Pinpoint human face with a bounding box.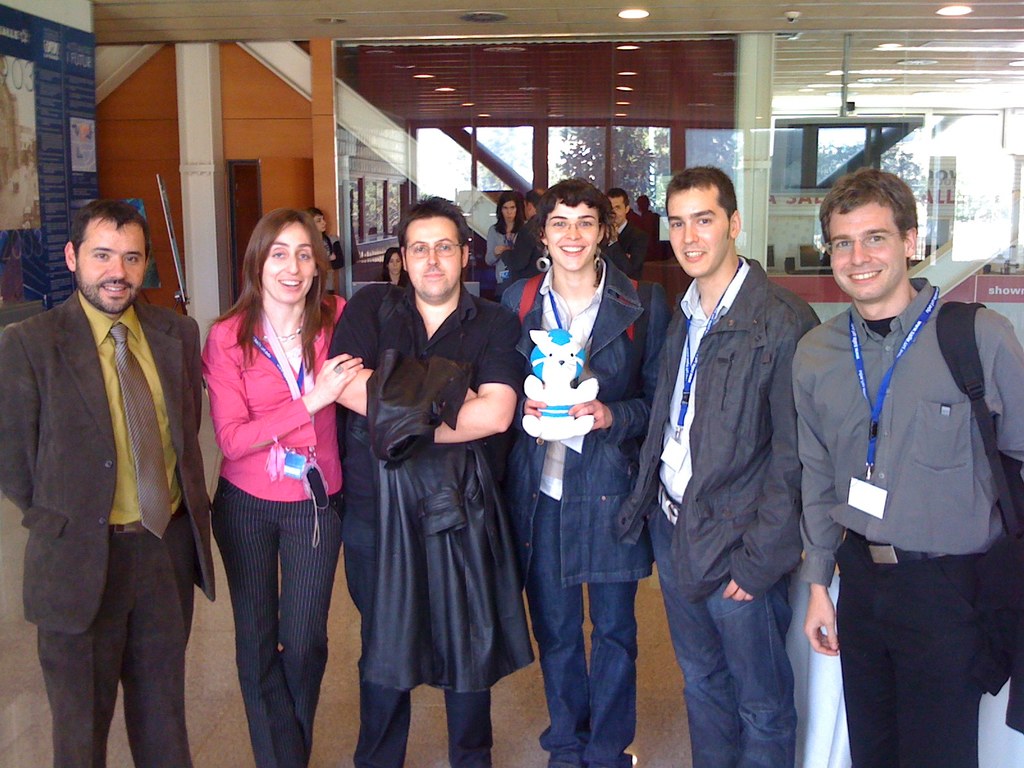
391, 253, 403, 271.
